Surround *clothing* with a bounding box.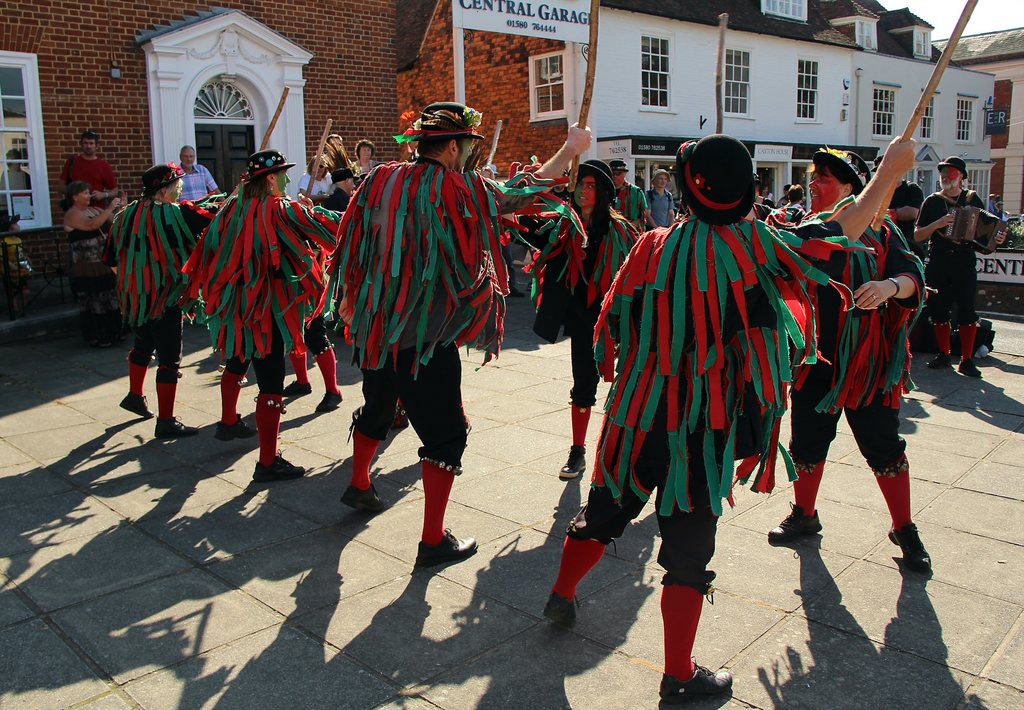
pyautogui.locateOnScreen(314, 149, 360, 199).
